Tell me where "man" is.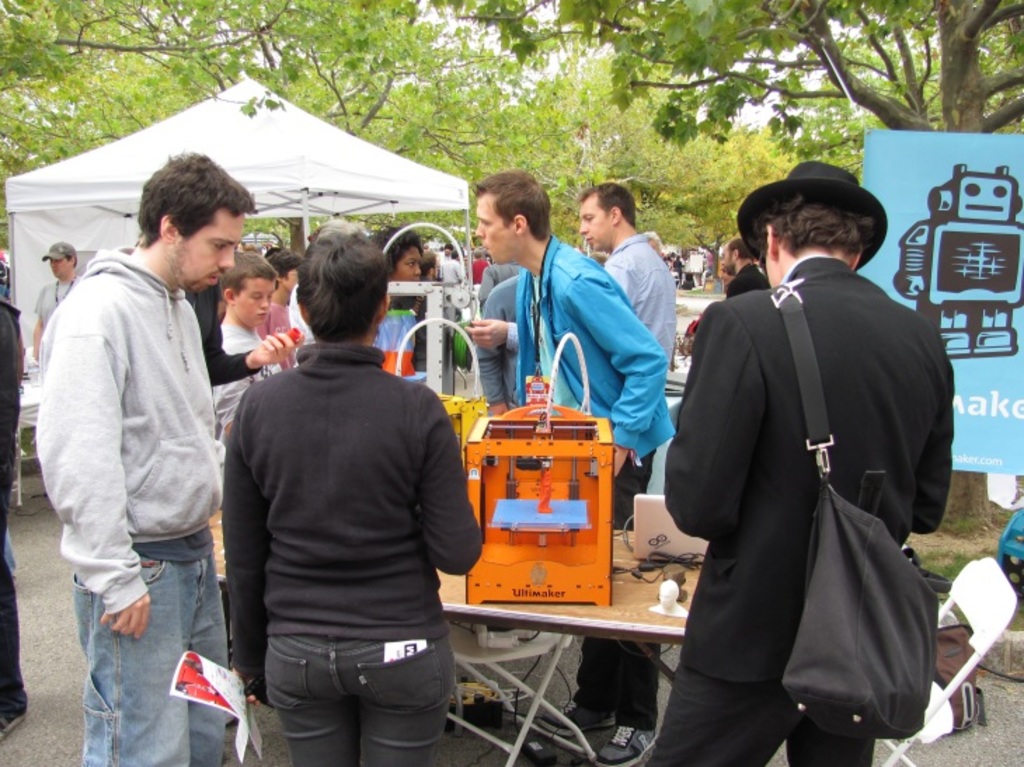
"man" is at bbox=(656, 153, 965, 766).
